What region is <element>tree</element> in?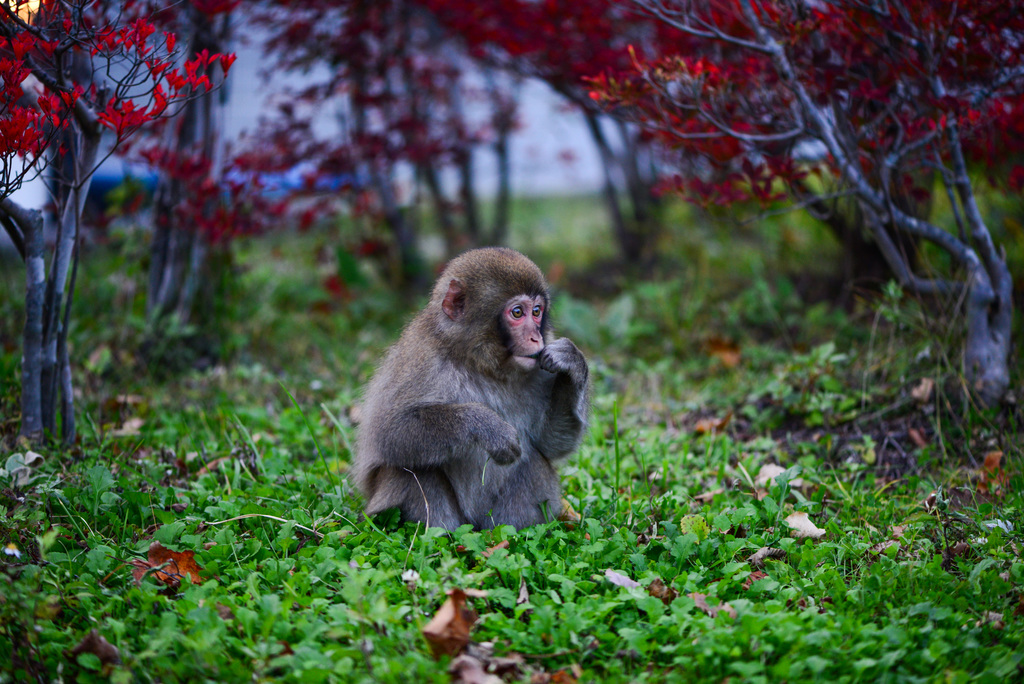
(424,0,1023,405).
